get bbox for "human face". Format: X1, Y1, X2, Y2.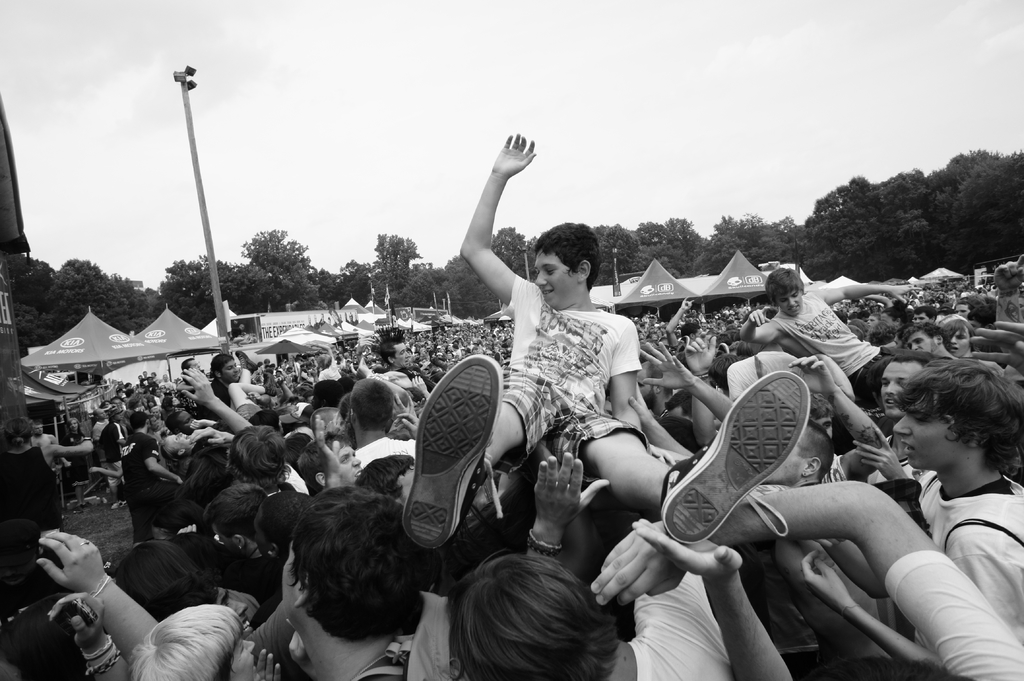
176, 410, 193, 431.
